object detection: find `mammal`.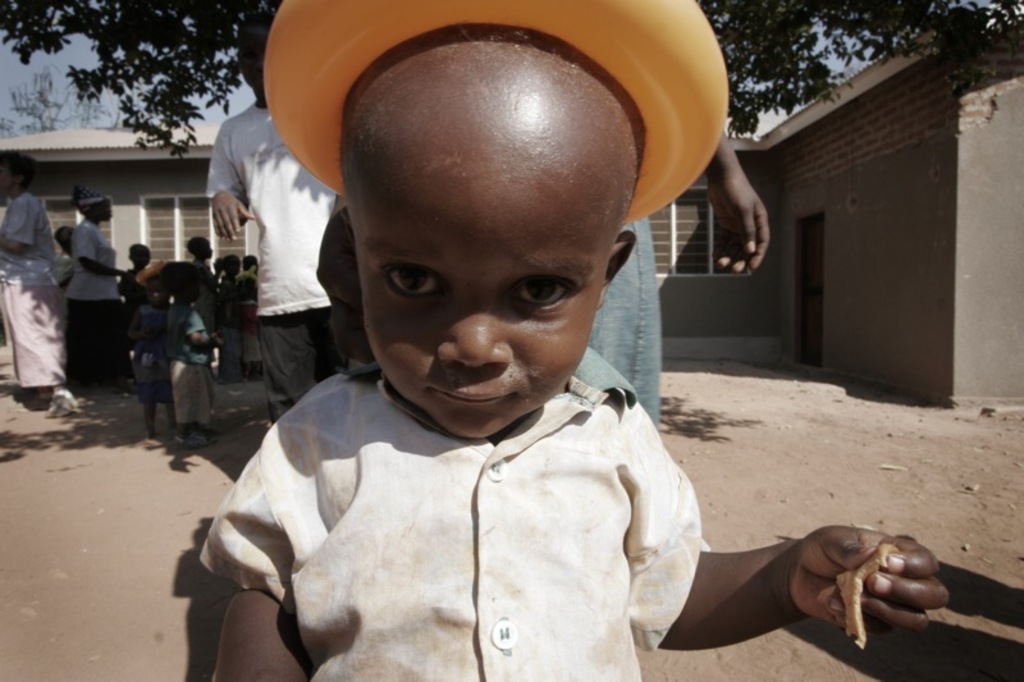
box(166, 260, 224, 447).
